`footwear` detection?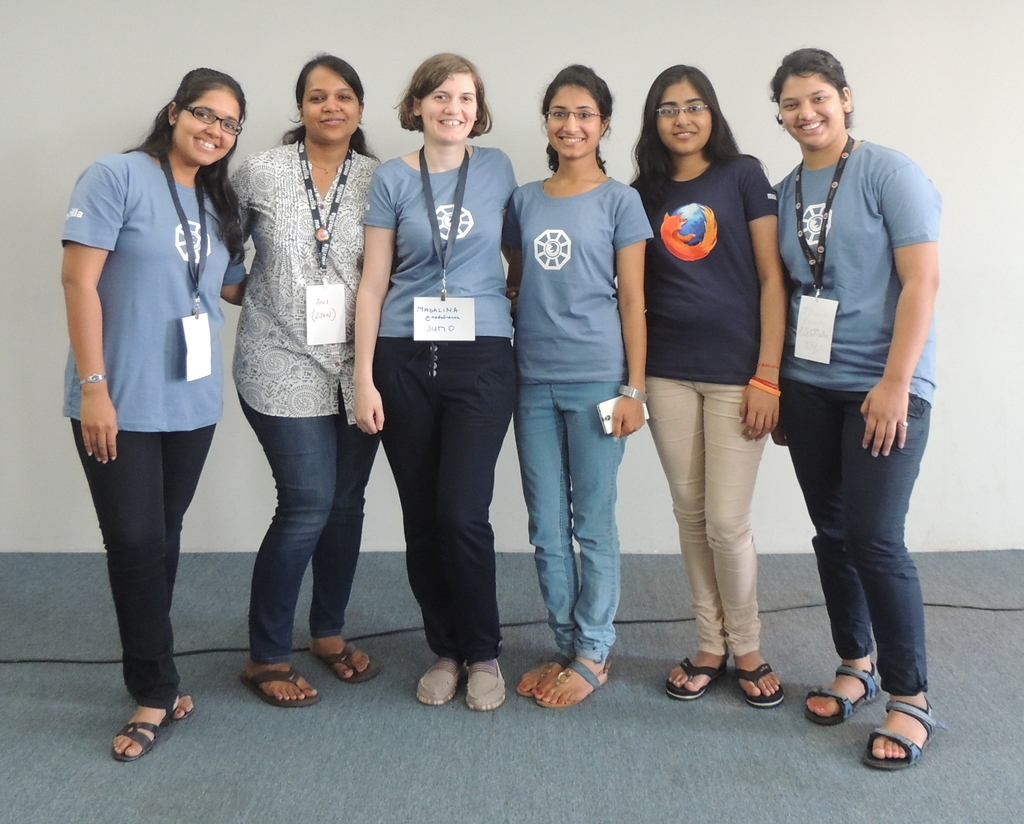
pyautogui.locateOnScreen(112, 706, 175, 763)
